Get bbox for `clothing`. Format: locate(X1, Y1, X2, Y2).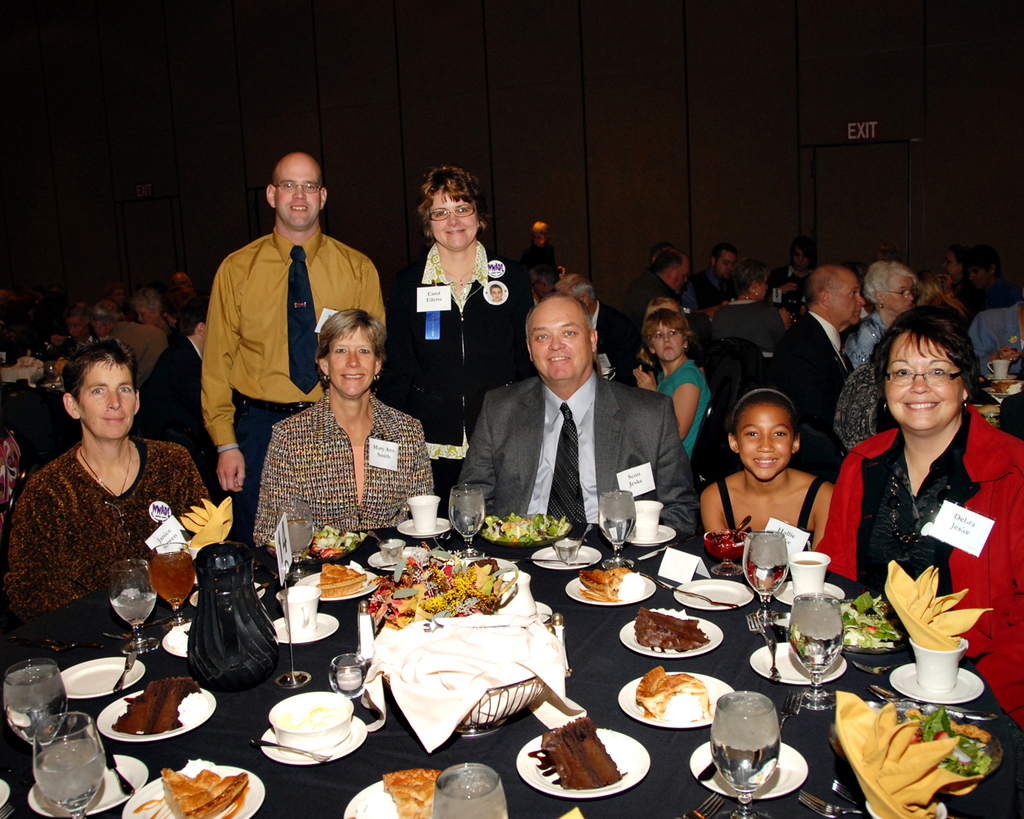
locate(765, 262, 810, 306).
